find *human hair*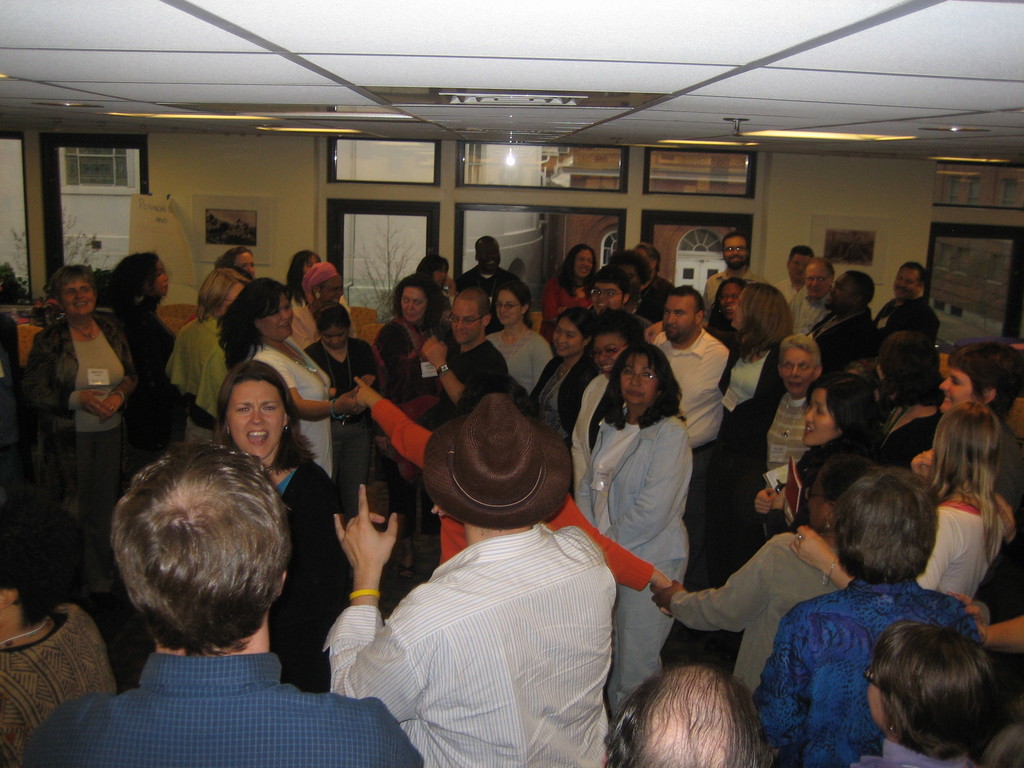
select_region(592, 307, 648, 351)
